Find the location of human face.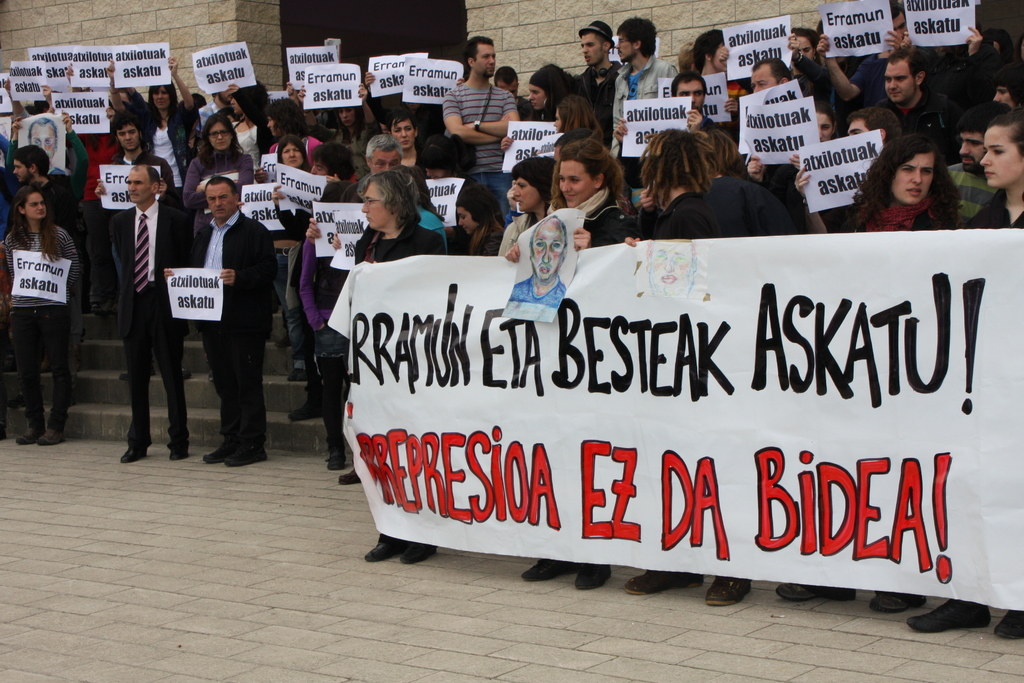
Location: (390, 120, 414, 148).
